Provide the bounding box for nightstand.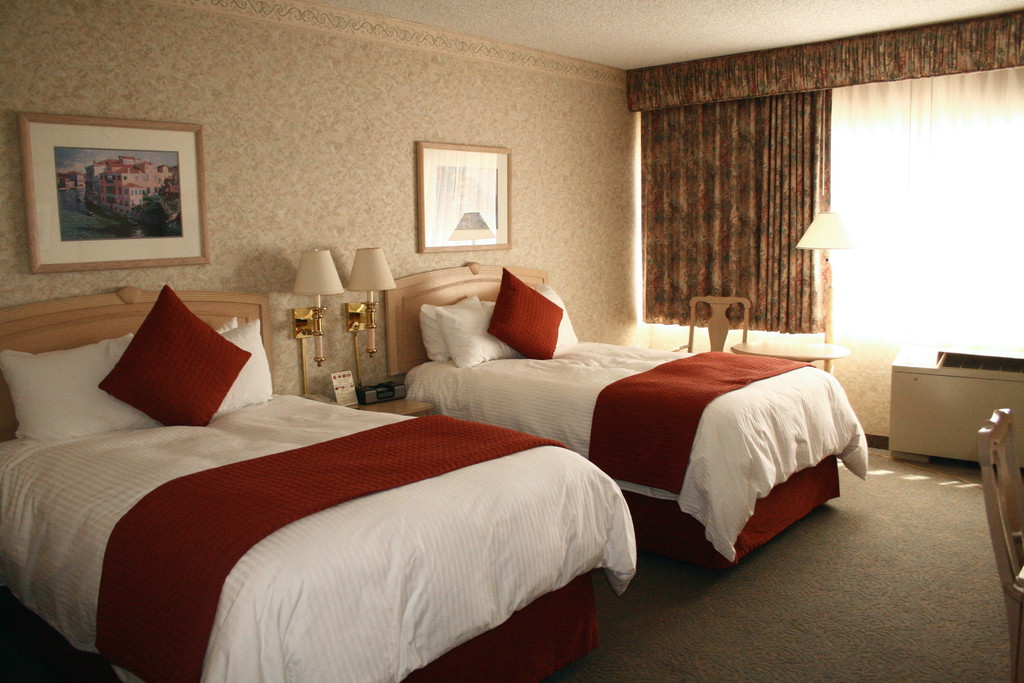
bbox=[730, 325, 852, 375].
